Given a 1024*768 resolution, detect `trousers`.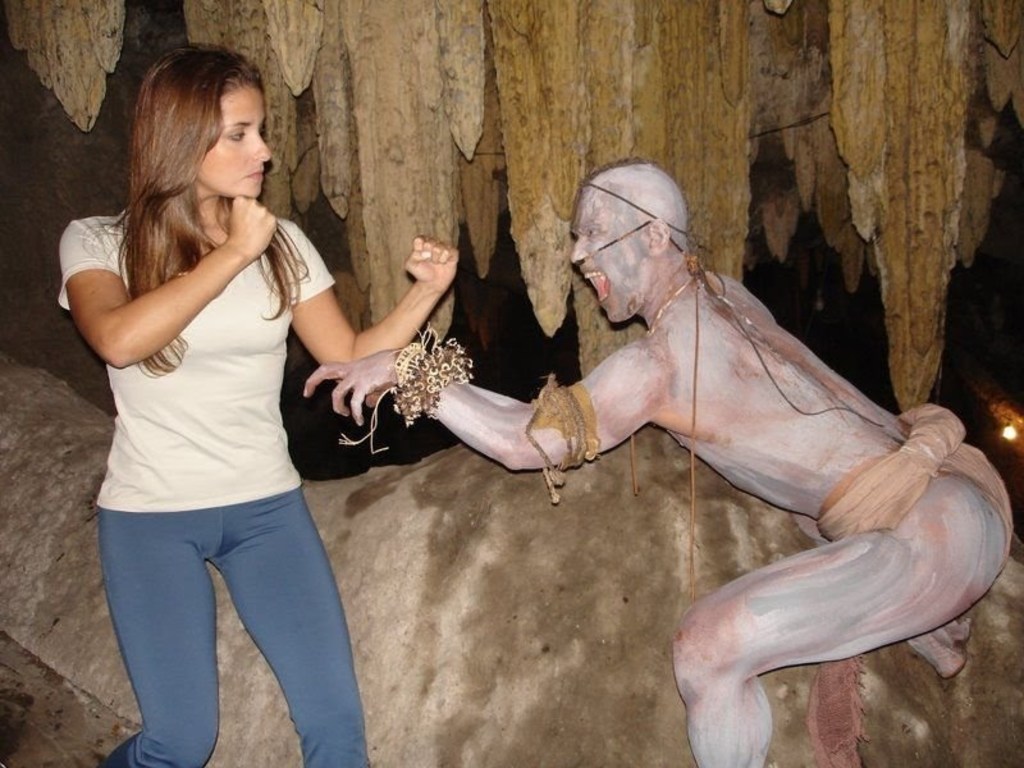
bbox(93, 497, 356, 709).
